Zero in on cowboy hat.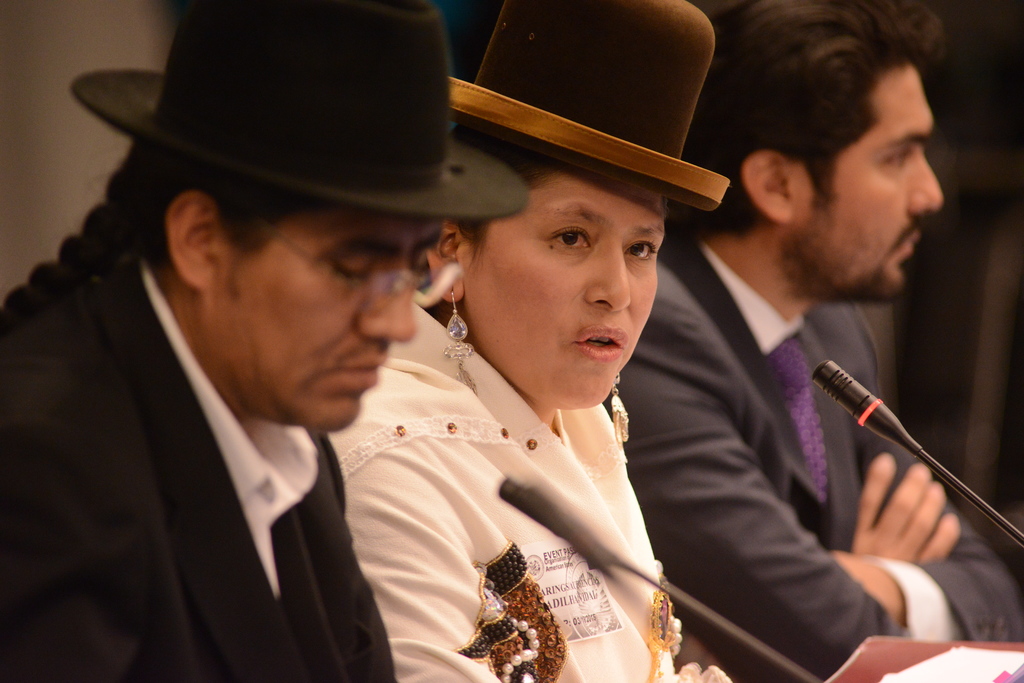
Zeroed in: 440, 0, 732, 212.
